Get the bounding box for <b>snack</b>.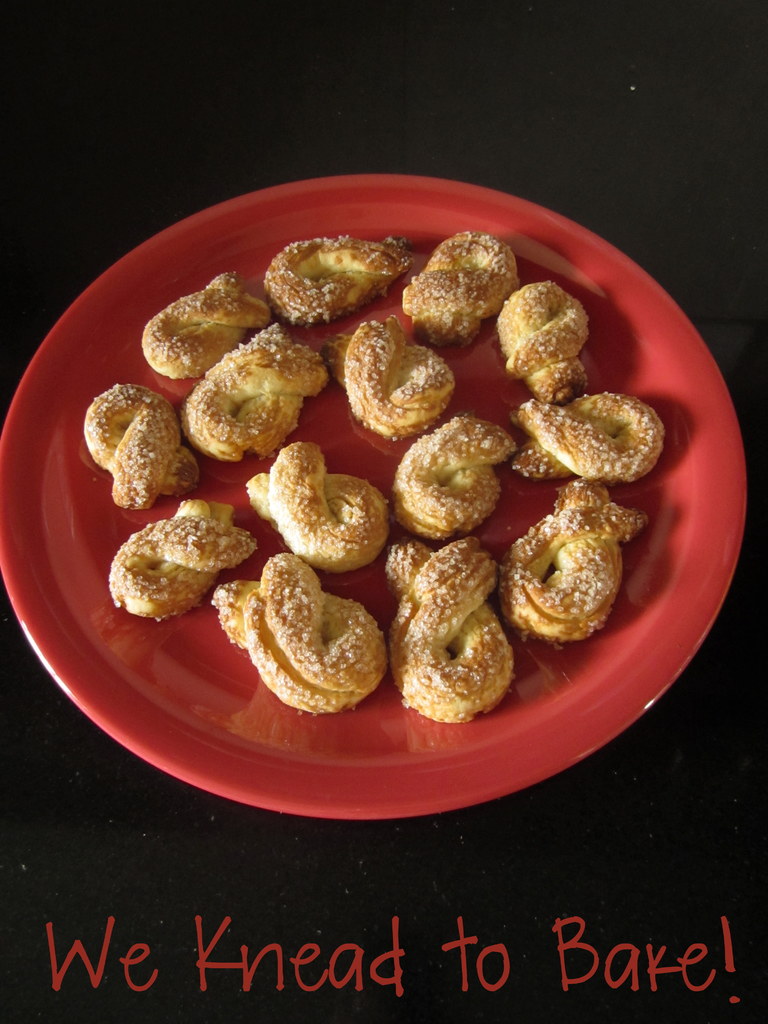
bbox=[105, 502, 259, 598].
